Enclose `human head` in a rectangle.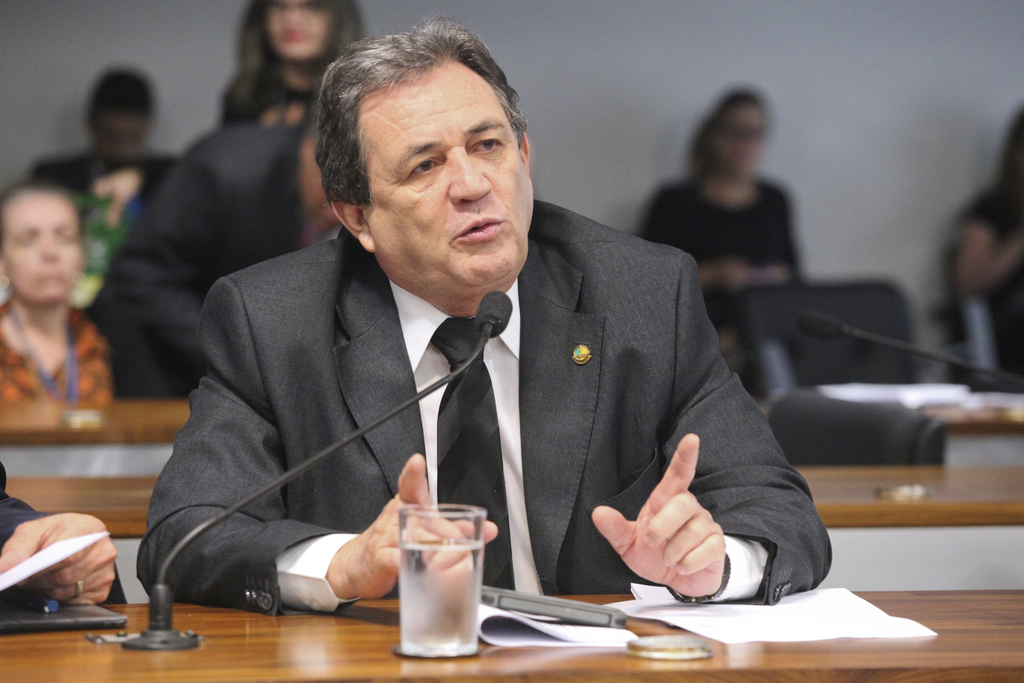
249 0 359 62.
